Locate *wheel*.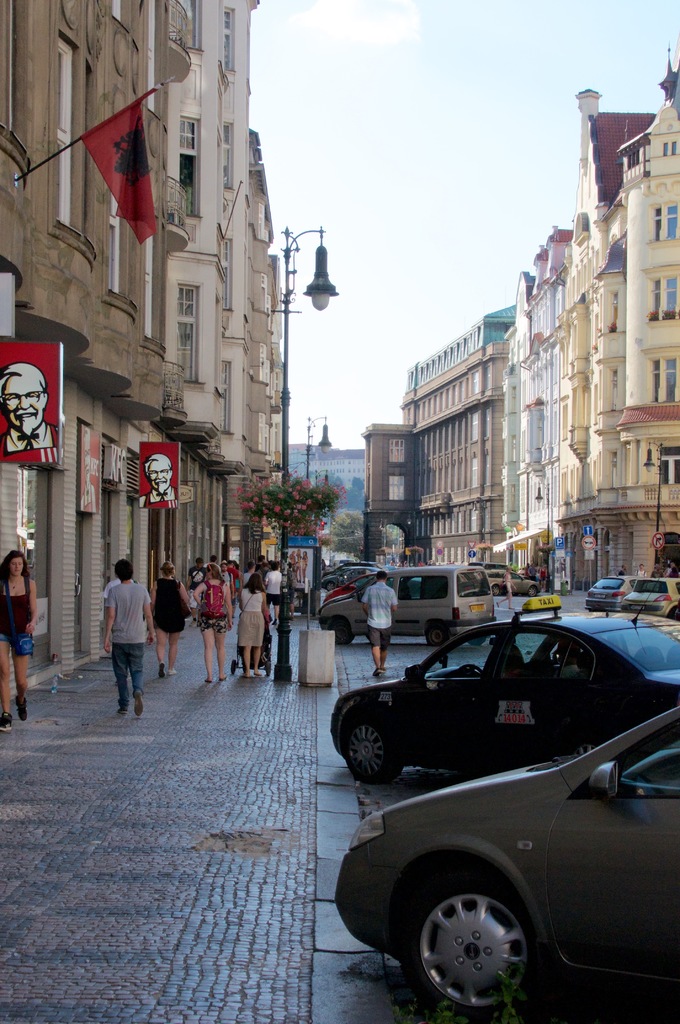
Bounding box: bbox=[672, 609, 679, 621].
